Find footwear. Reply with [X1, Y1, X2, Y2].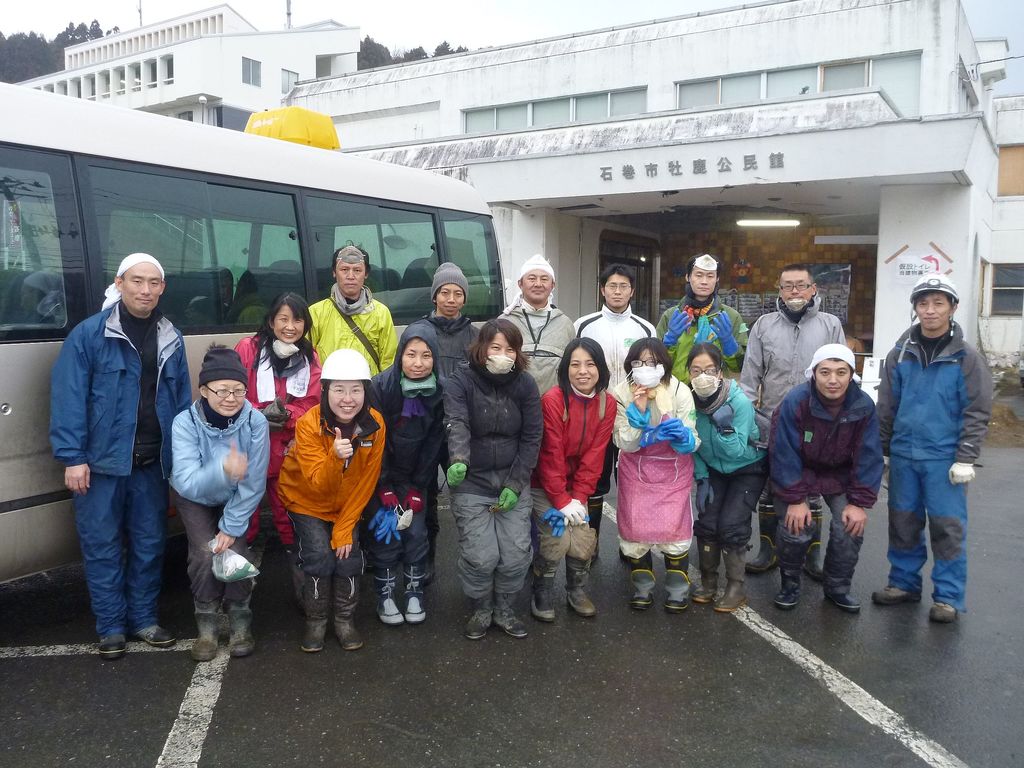
[375, 568, 403, 627].
